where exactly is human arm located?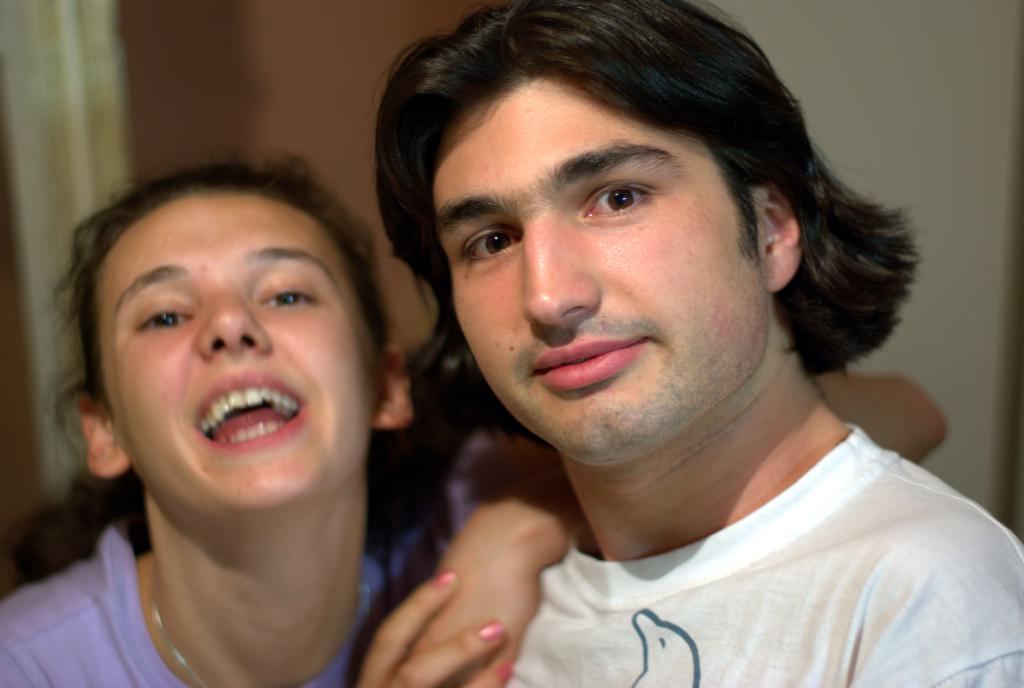
Its bounding box is 353 566 519 687.
